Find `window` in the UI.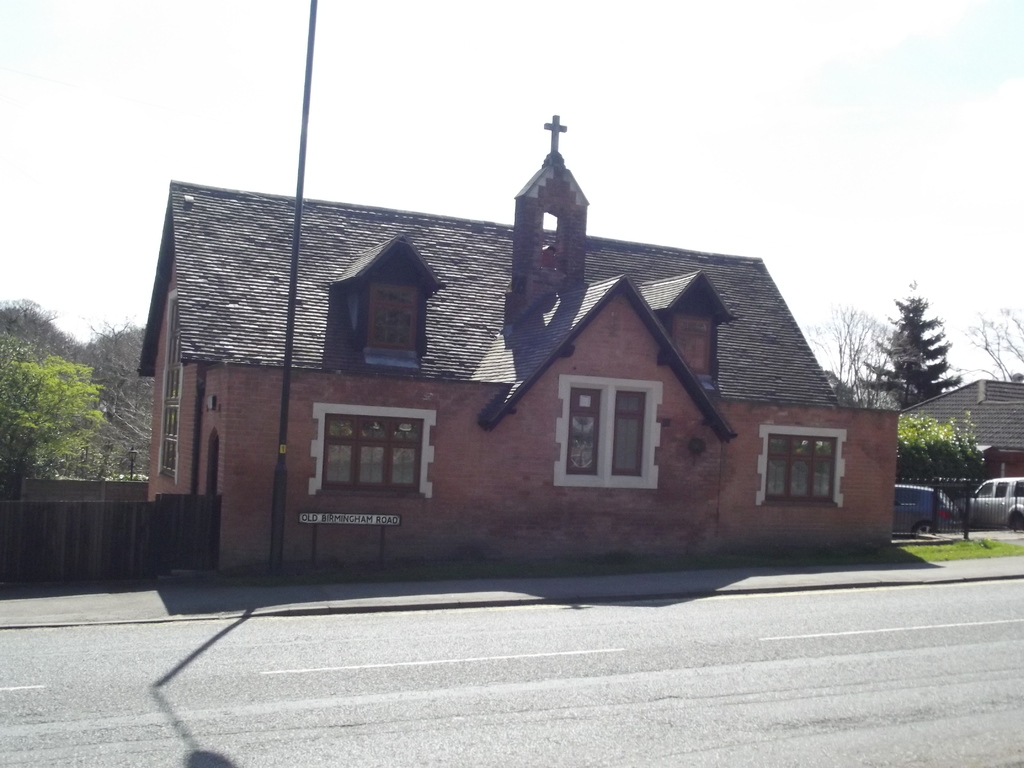
UI element at select_region(310, 390, 426, 499).
